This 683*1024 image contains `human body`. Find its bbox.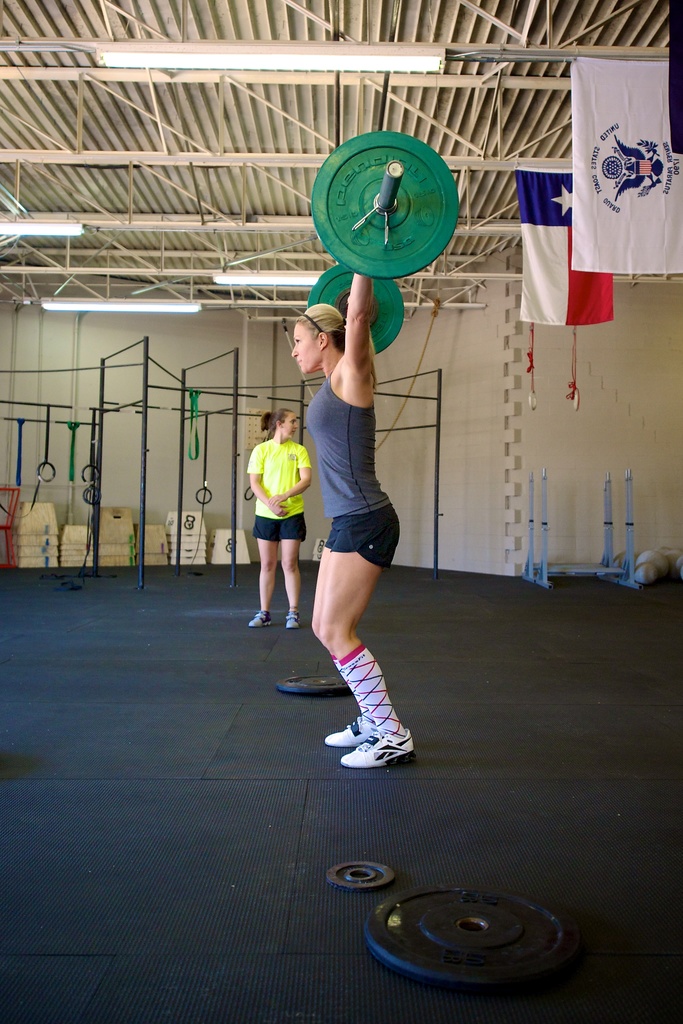
detection(306, 269, 413, 760).
